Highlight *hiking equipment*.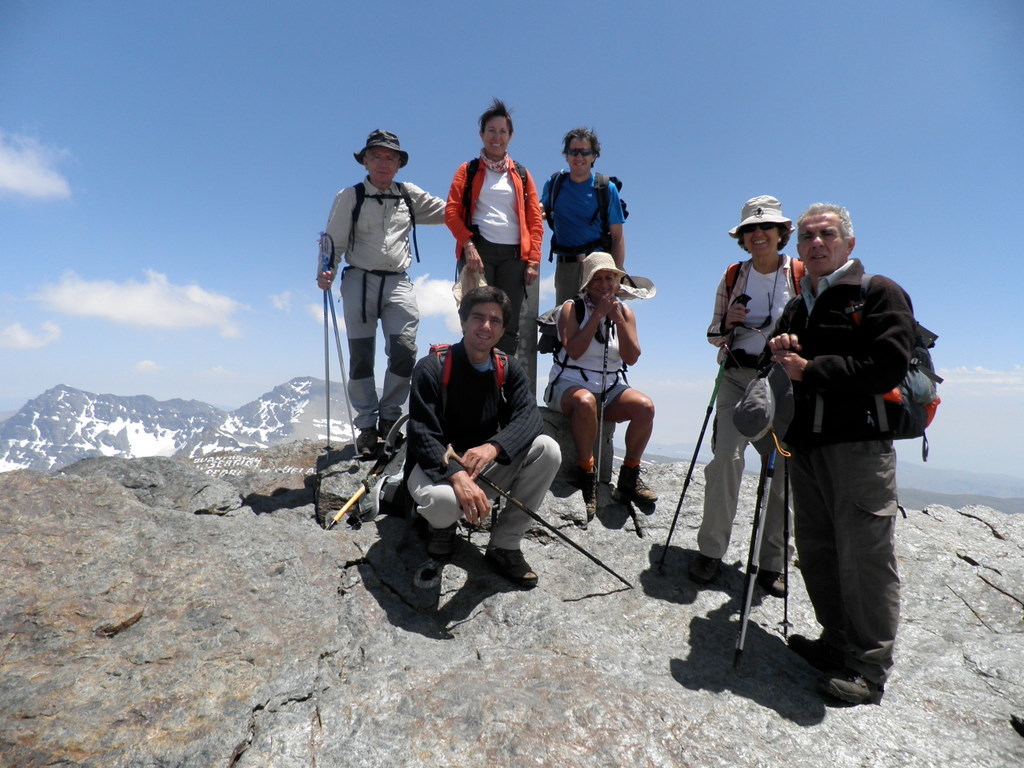
Highlighted region: detection(598, 317, 617, 486).
